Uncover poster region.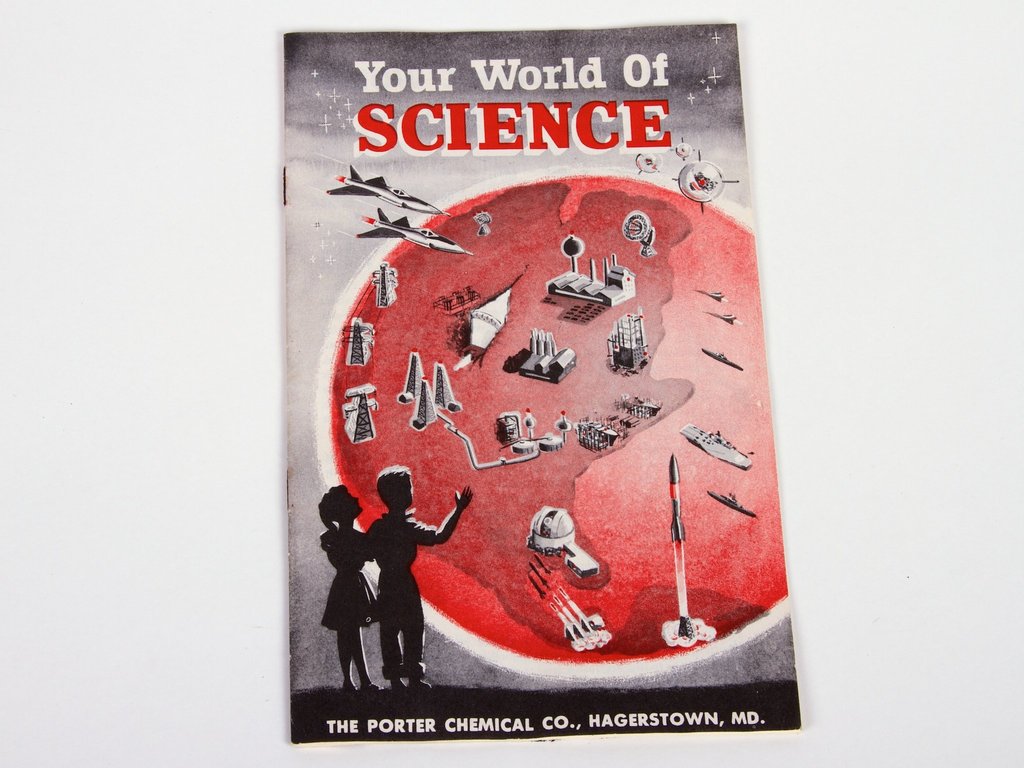
Uncovered: l=276, t=17, r=812, b=756.
